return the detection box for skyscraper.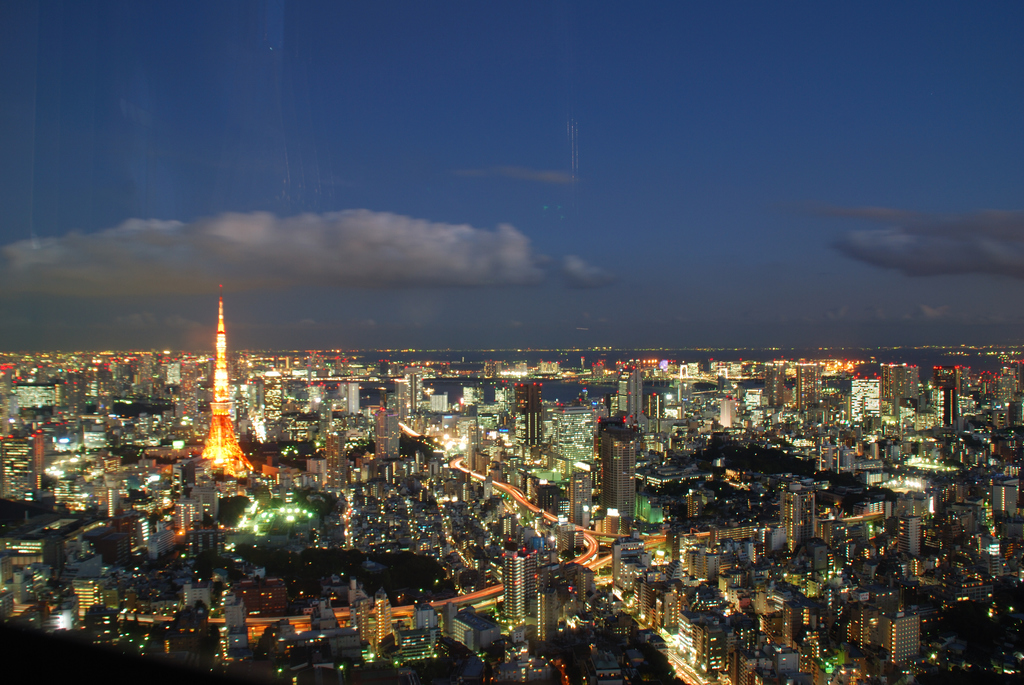
Rect(676, 610, 691, 662).
